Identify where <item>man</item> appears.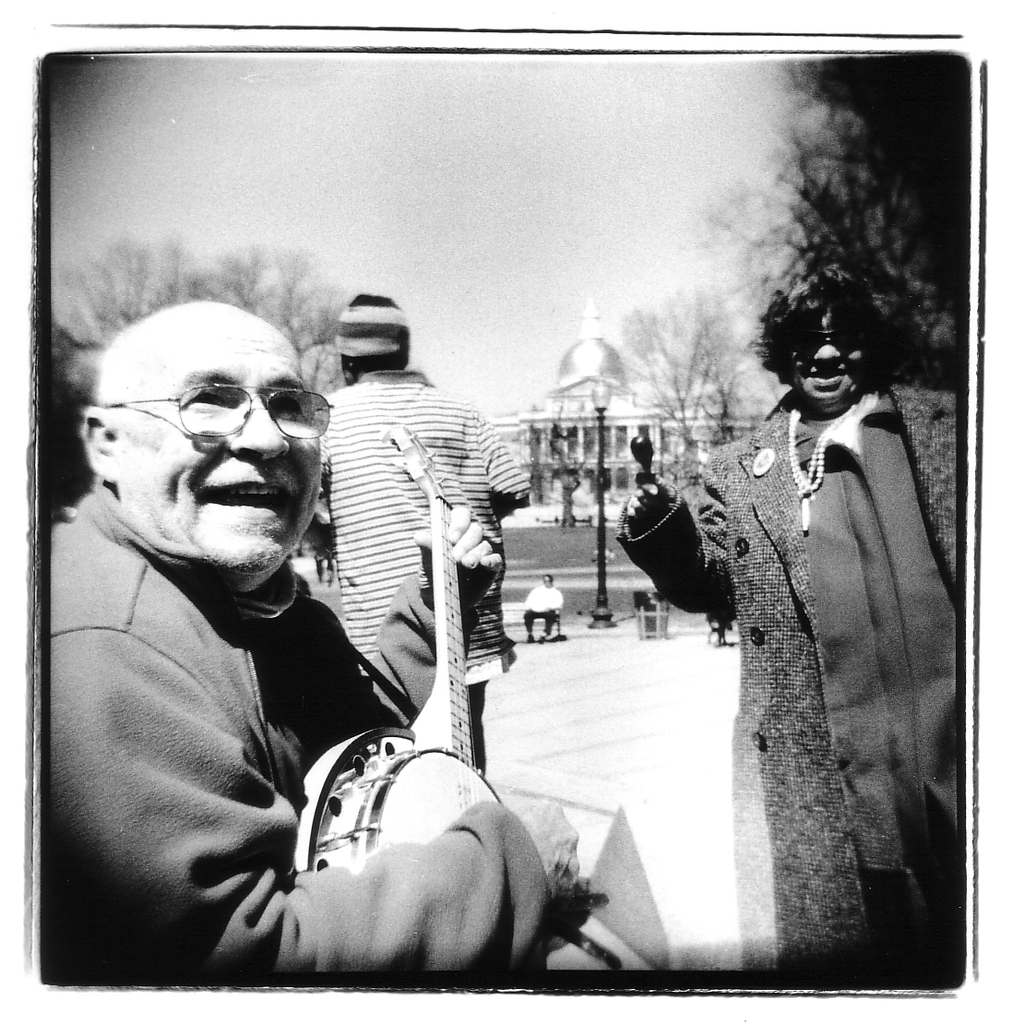
Appears at BBox(286, 284, 560, 796).
